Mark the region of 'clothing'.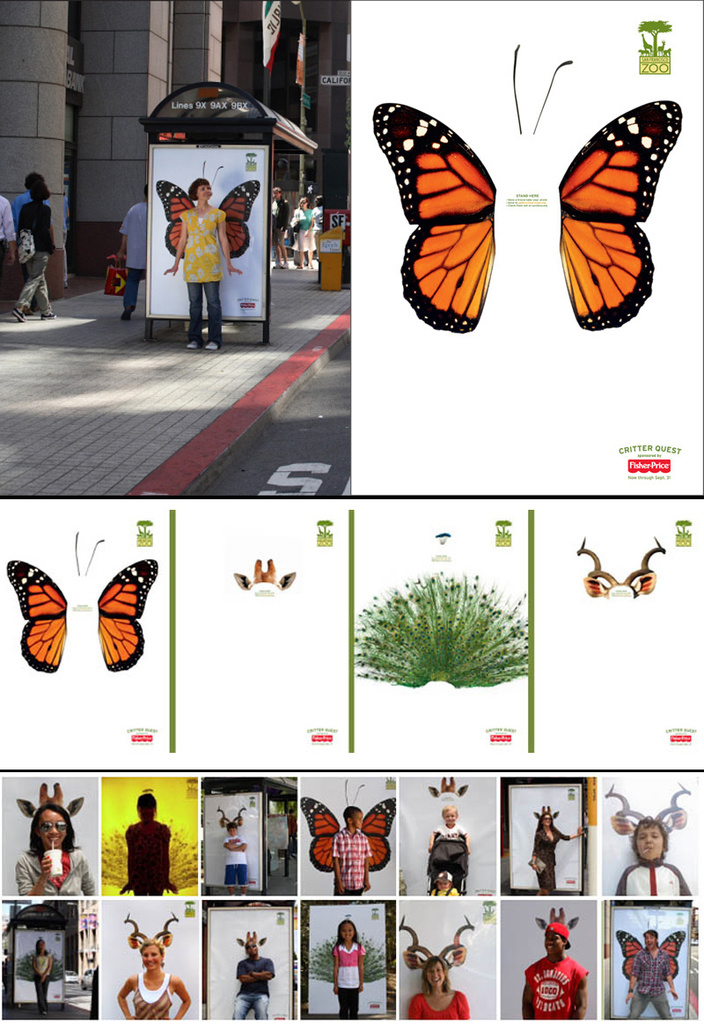
Region: 11,201,55,317.
